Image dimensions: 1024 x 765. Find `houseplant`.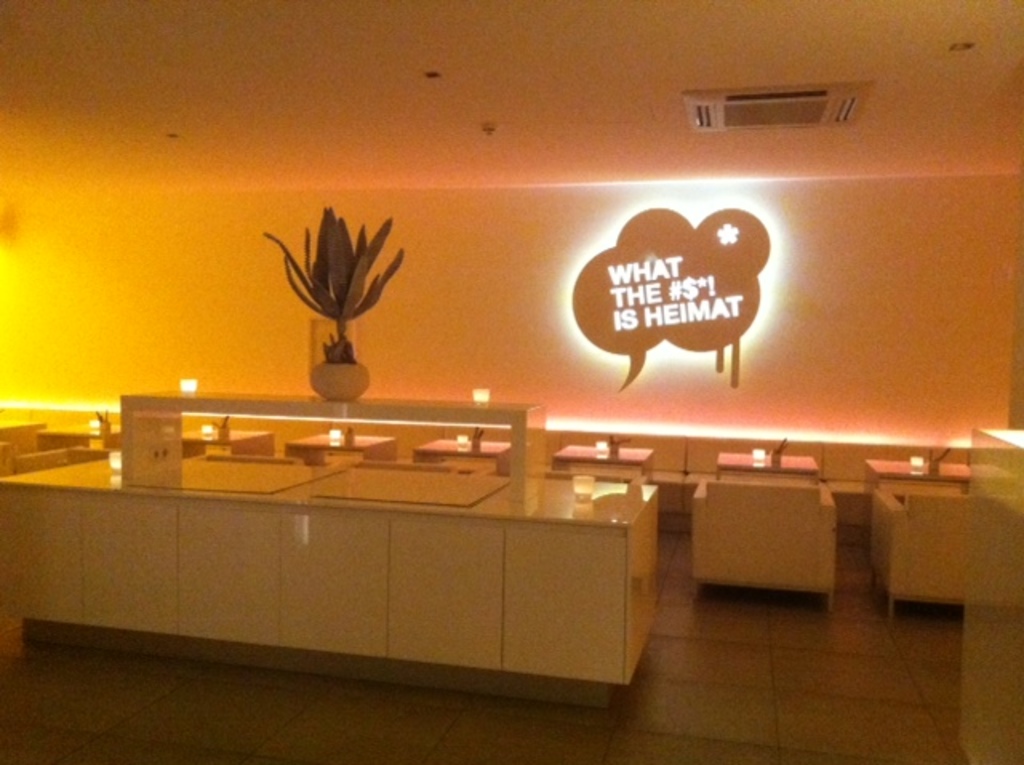
{"left": 251, "top": 200, "right": 402, "bottom": 407}.
